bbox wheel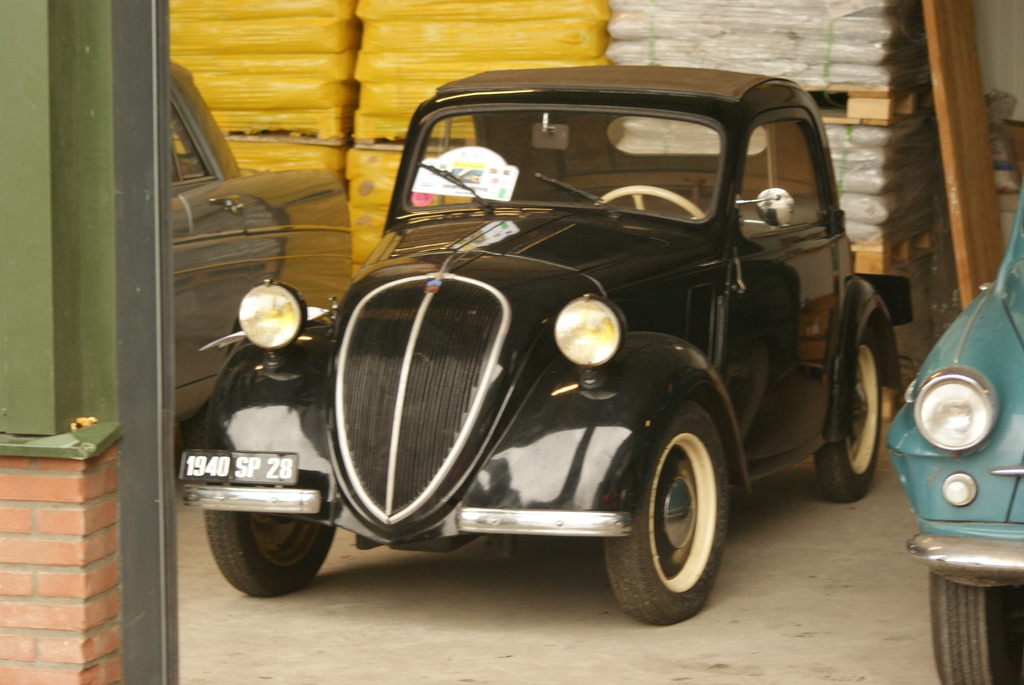
(x1=819, y1=323, x2=884, y2=503)
